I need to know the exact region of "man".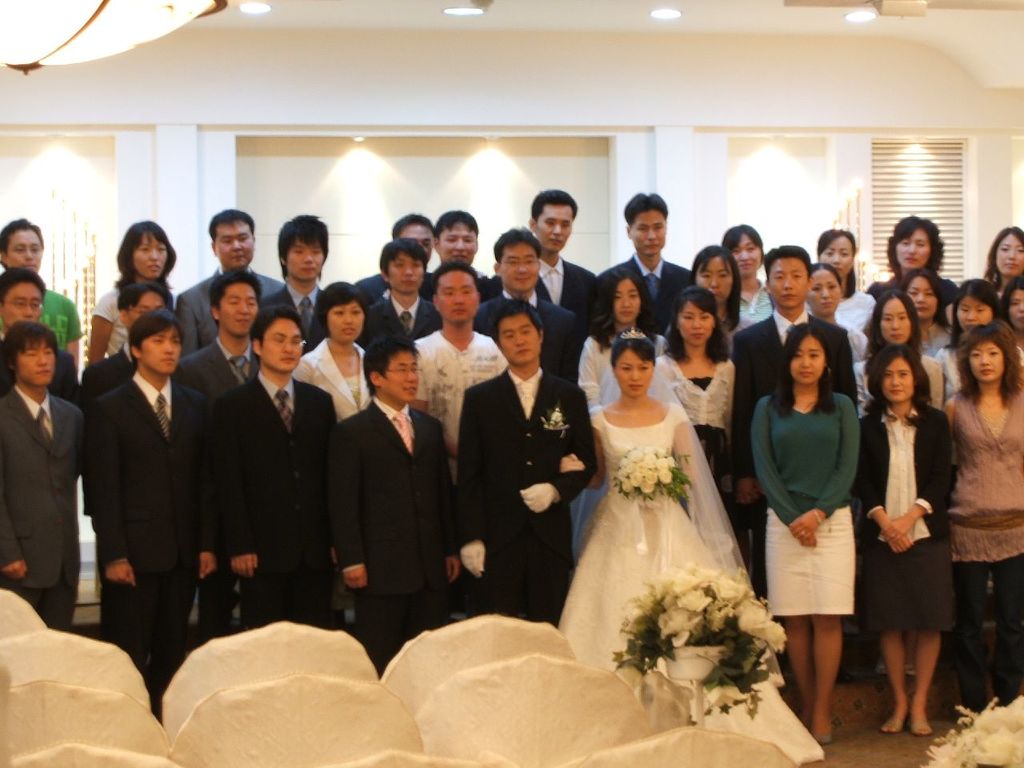
Region: <bbox>80, 286, 170, 524</bbox>.
